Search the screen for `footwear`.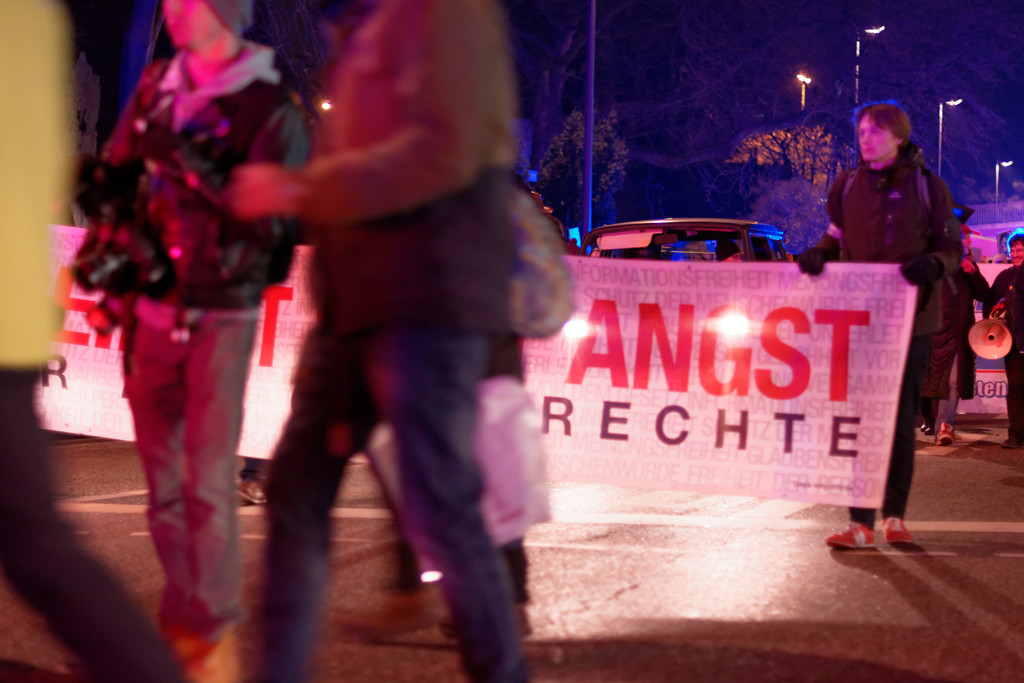
Found at BBox(234, 474, 269, 502).
